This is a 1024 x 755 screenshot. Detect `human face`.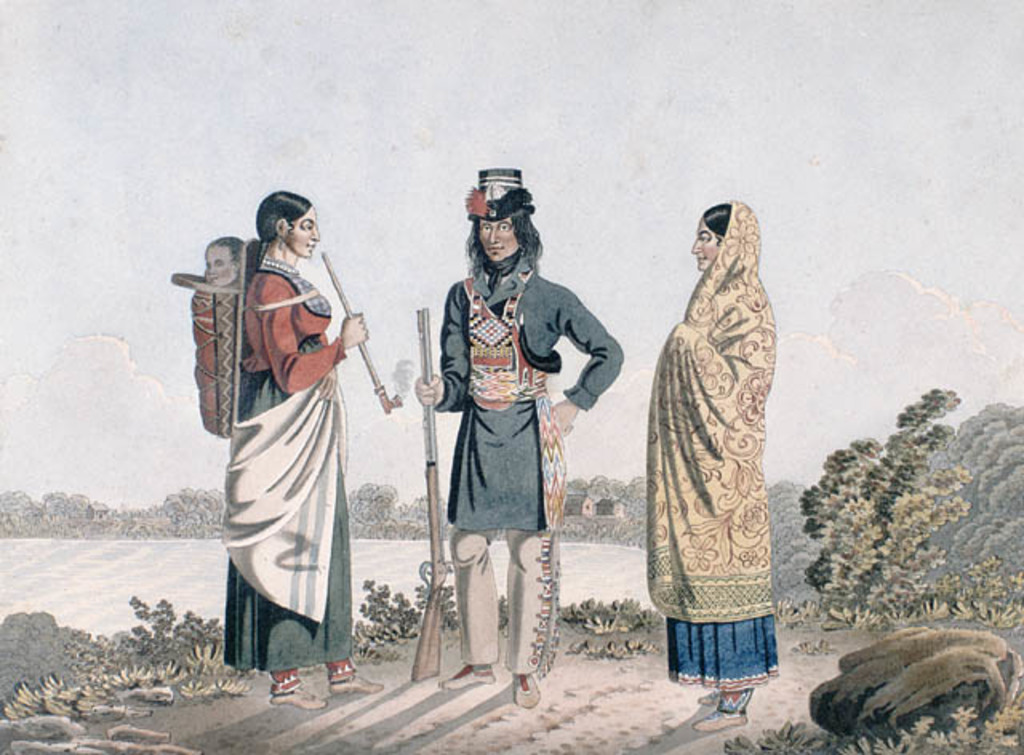
x1=690 y1=219 x2=723 y2=270.
